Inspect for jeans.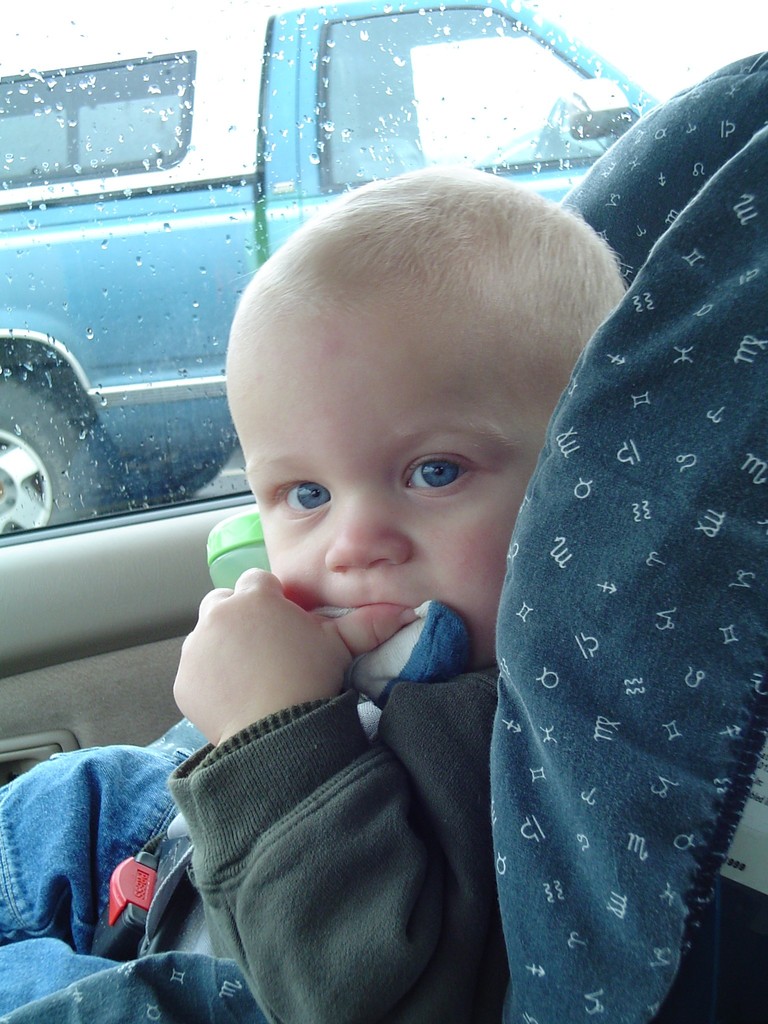
Inspection: x1=0, y1=742, x2=184, y2=1016.
